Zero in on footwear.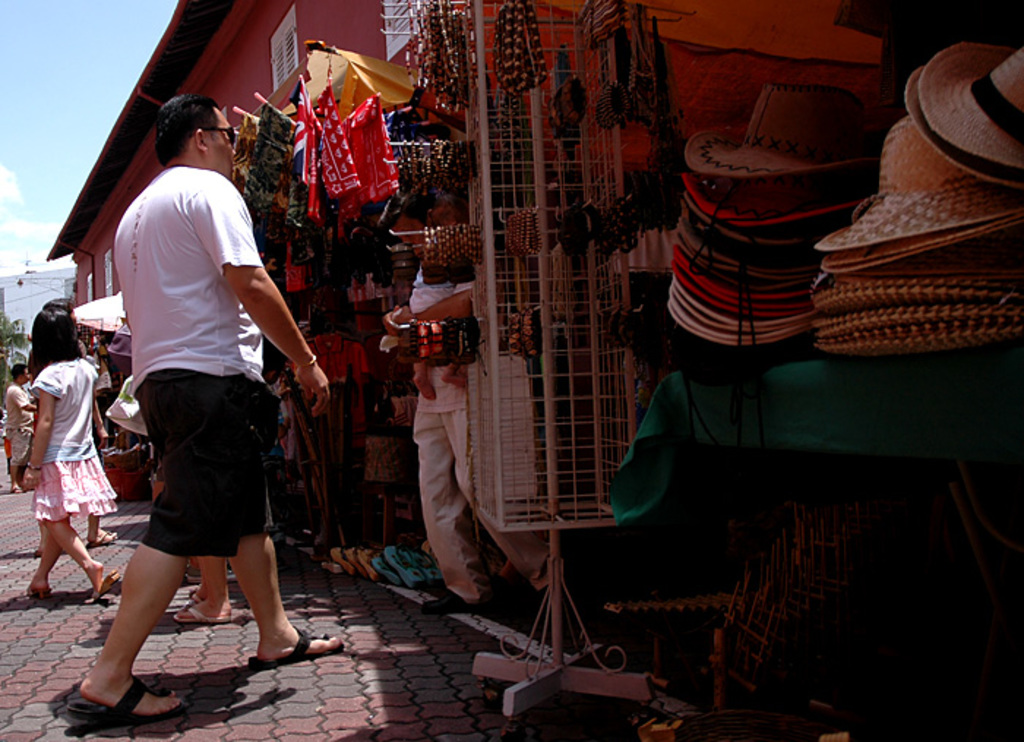
Zeroed in: x1=9 y1=484 x2=19 y2=495.
